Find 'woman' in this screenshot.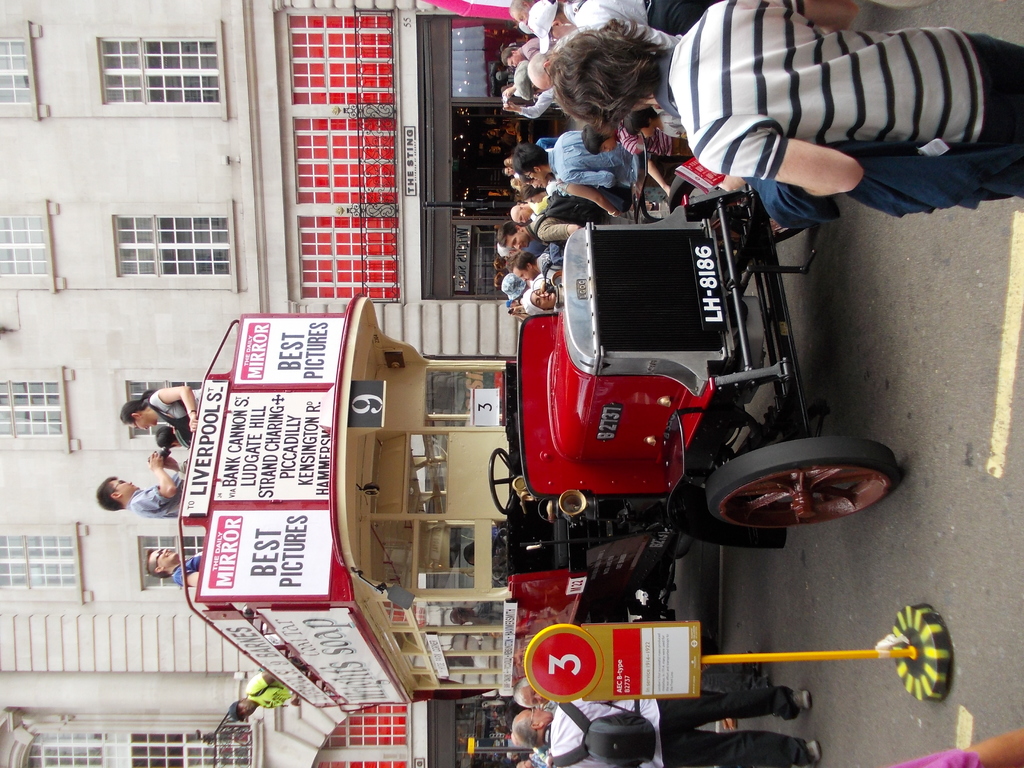
The bounding box for 'woman' is (x1=118, y1=386, x2=198, y2=439).
